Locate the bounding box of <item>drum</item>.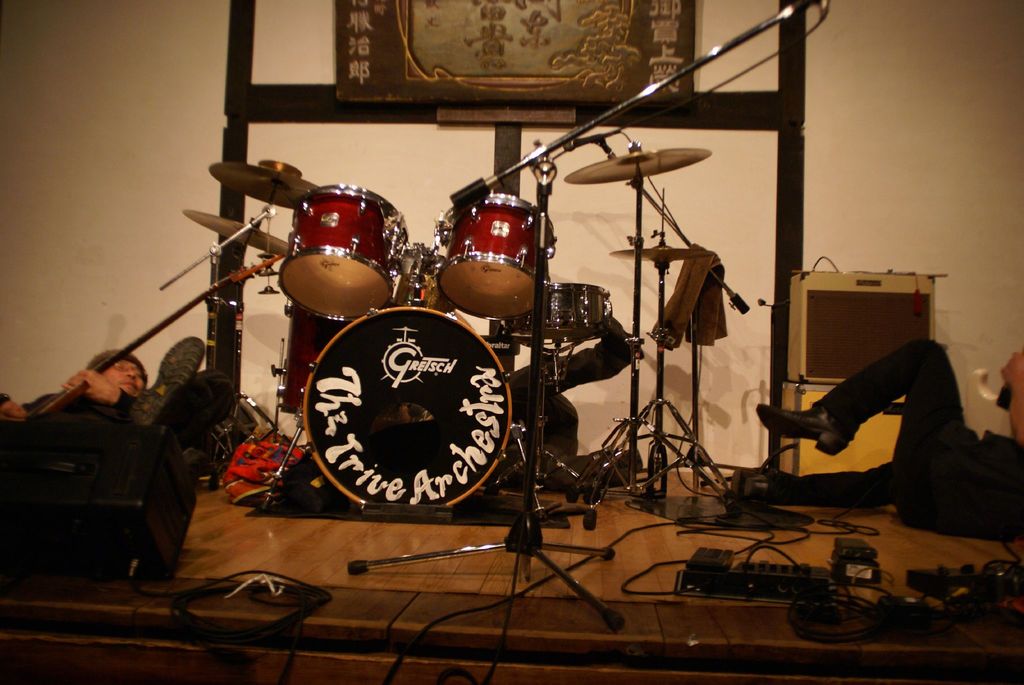
Bounding box: x1=493 y1=281 x2=611 y2=342.
